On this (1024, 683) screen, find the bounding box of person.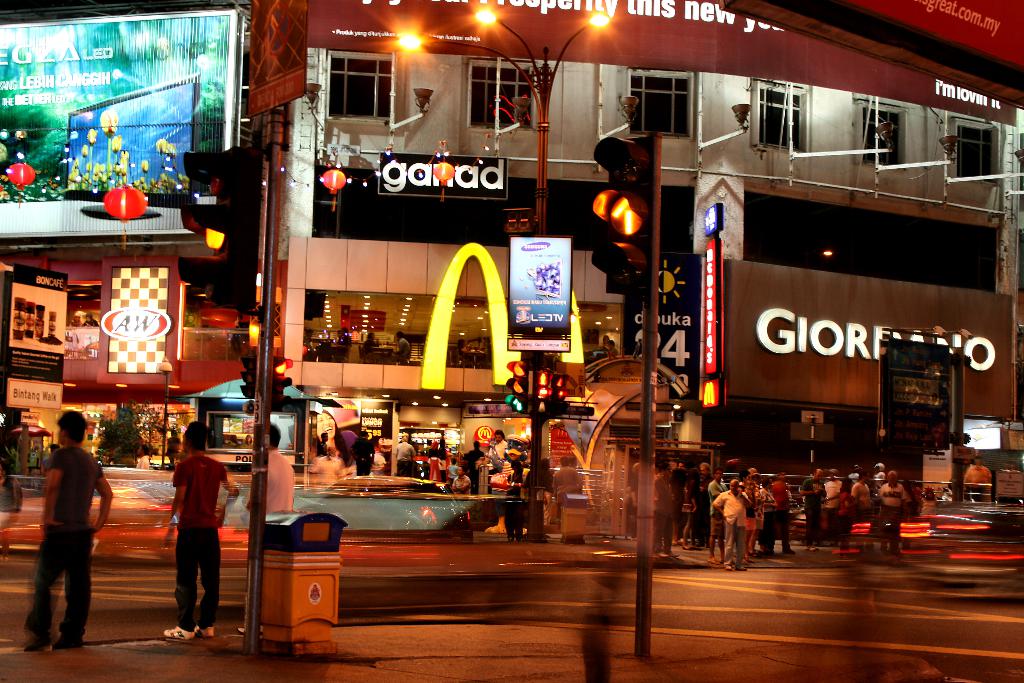
Bounding box: (833, 477, 856, 550).
